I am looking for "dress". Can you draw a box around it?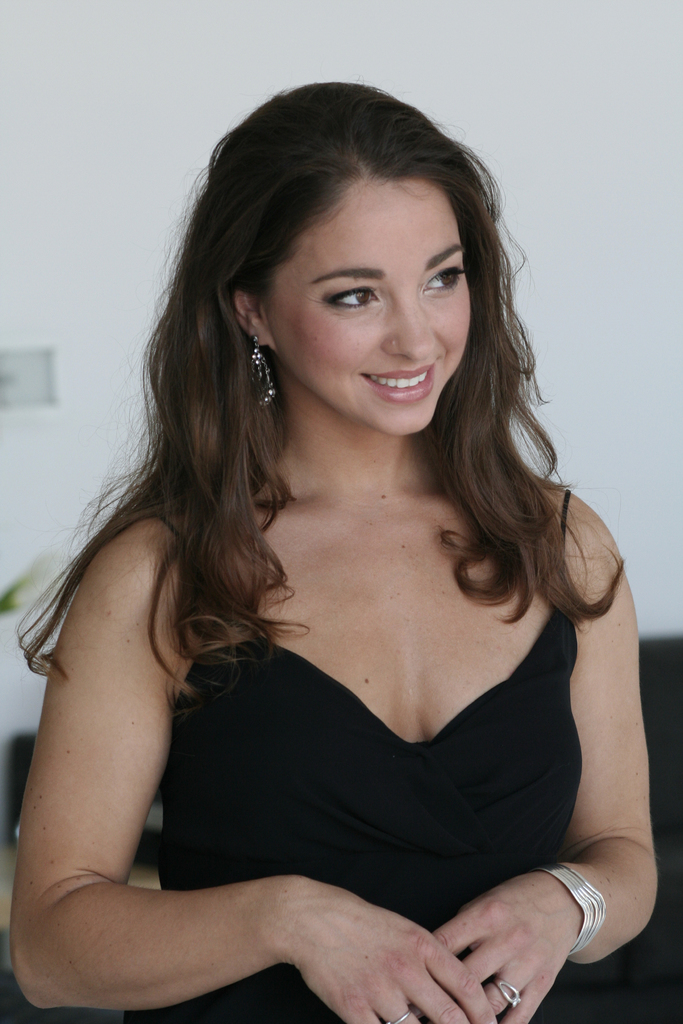
Sure, the bounding box is 124, 488, 584, 1023.
